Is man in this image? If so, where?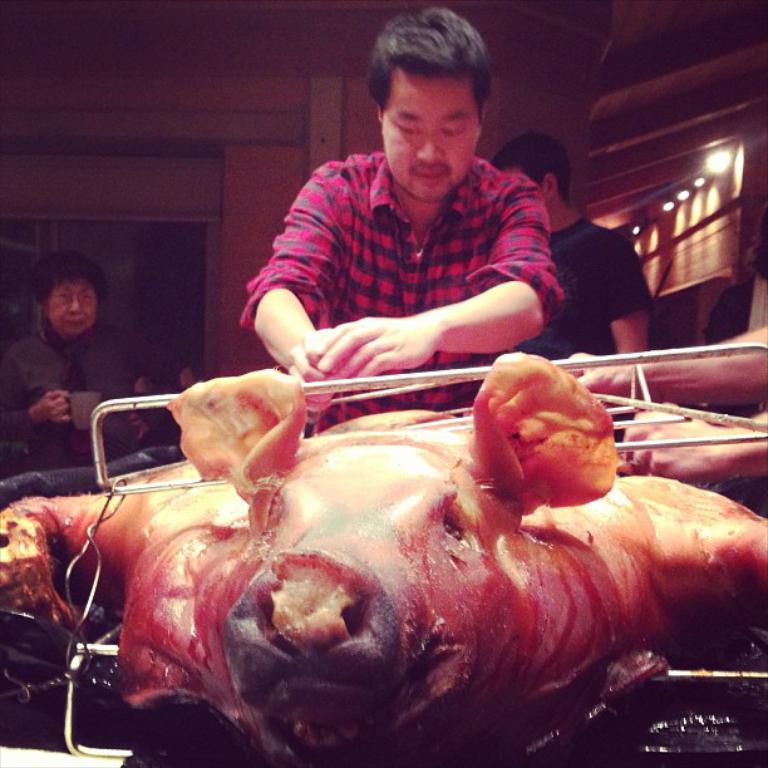
Yes, at select_region(228, 39, 605, 400).
